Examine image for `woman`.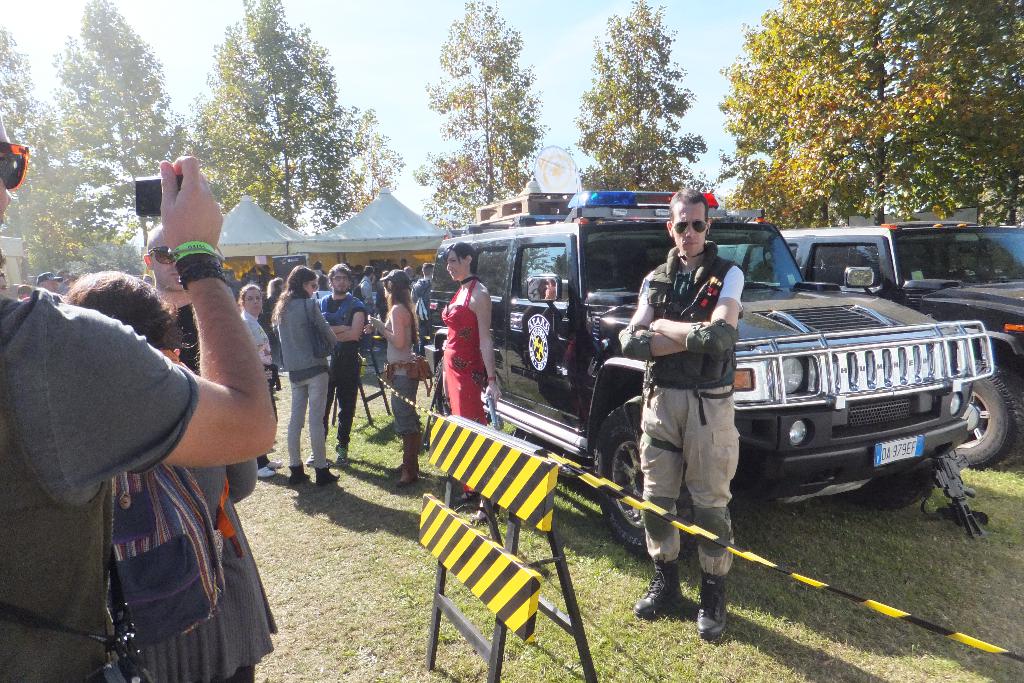
Examination result: crop(441, 243, 492, 432).
